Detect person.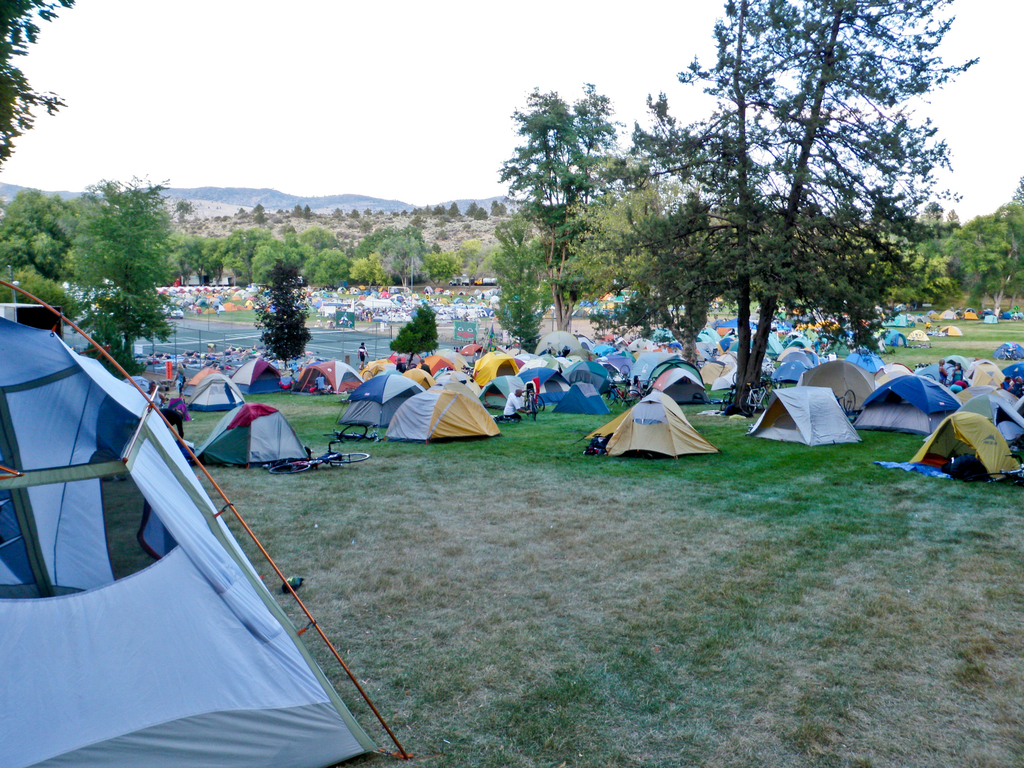
Detected at 354/343/369/371.
